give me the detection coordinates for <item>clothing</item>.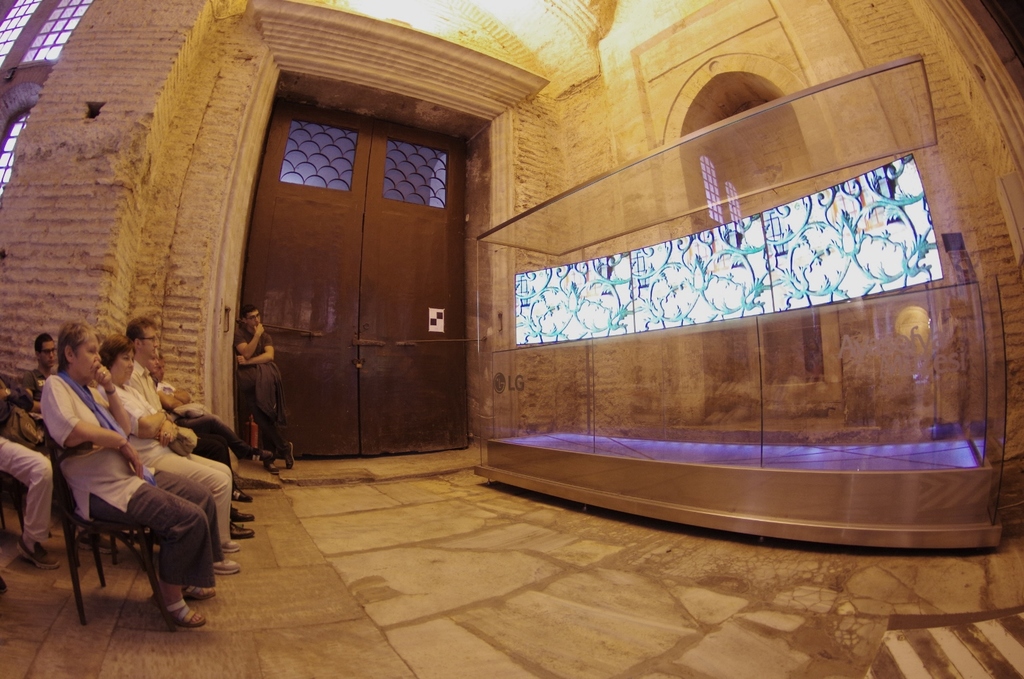
<box>104,373,230,536</box>.
